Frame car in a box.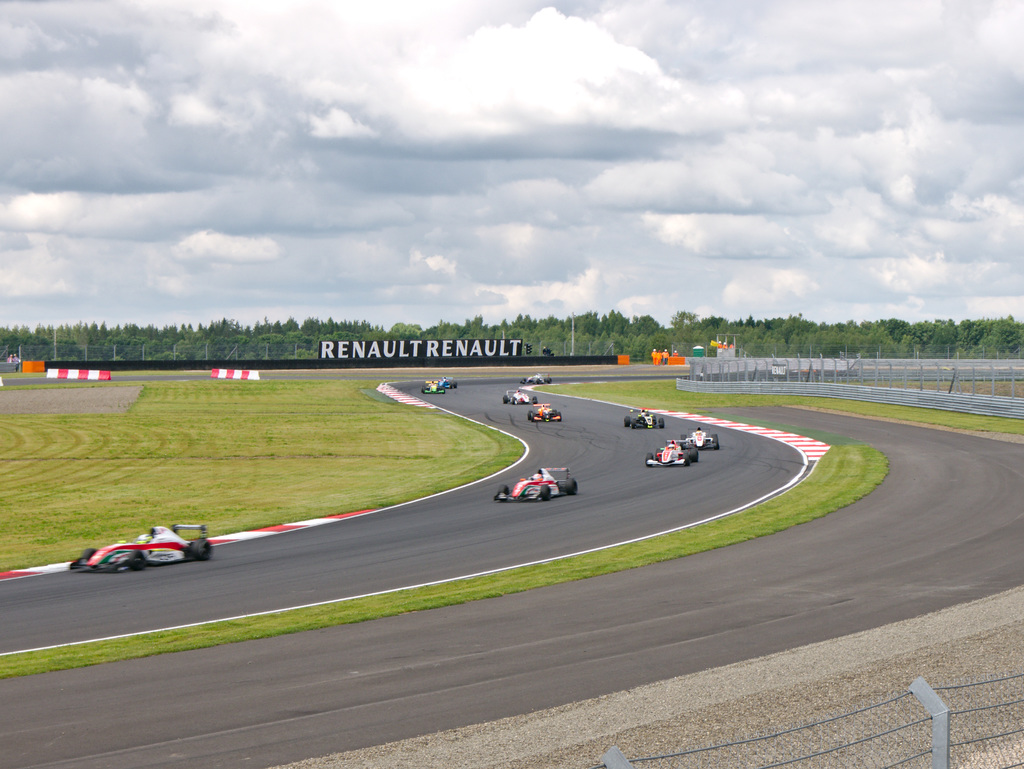
{"left": 493, "top": 465, "right": 578, "bottom": 506}.
